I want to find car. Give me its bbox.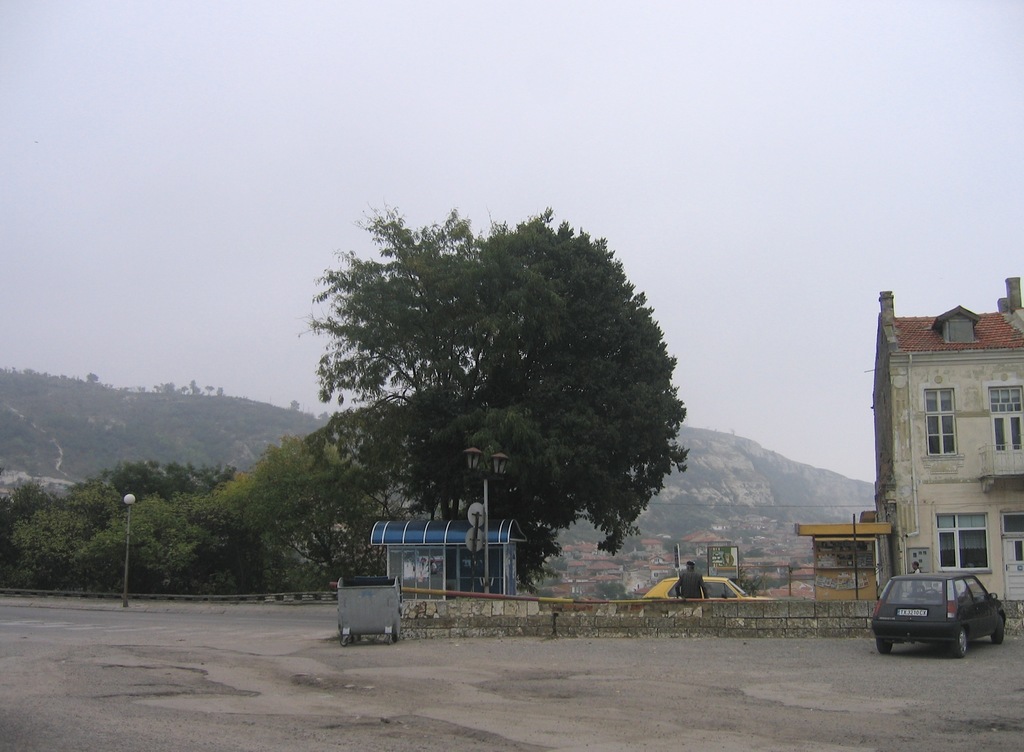
left=640, top=572, right=771, bottom=596.
